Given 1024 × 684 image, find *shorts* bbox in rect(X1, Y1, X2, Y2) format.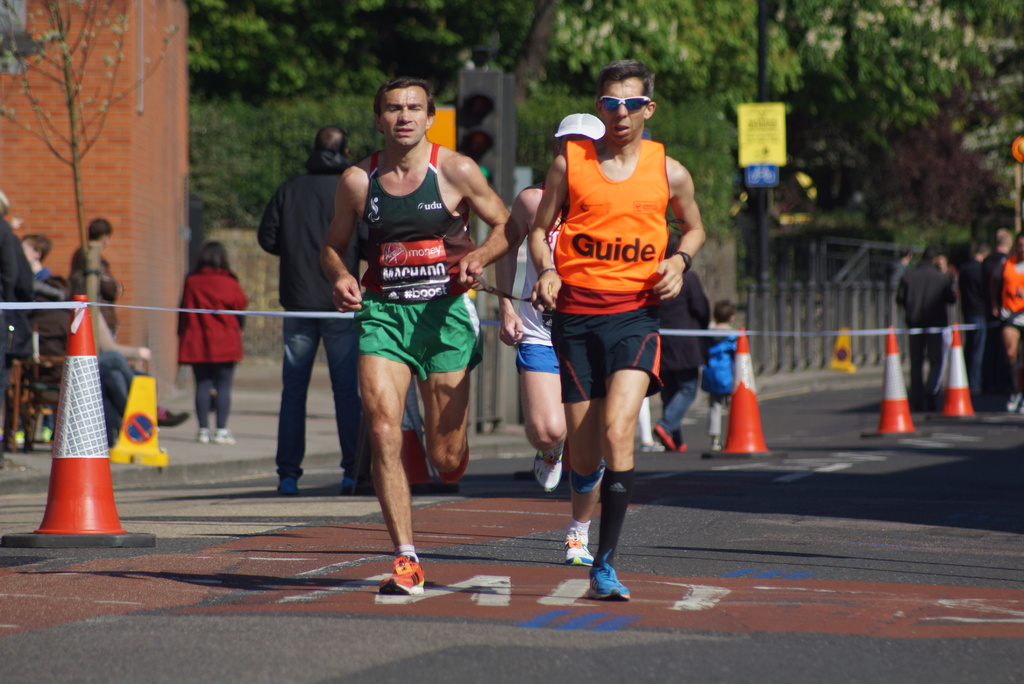
rect(539, 323, 657, 376).
